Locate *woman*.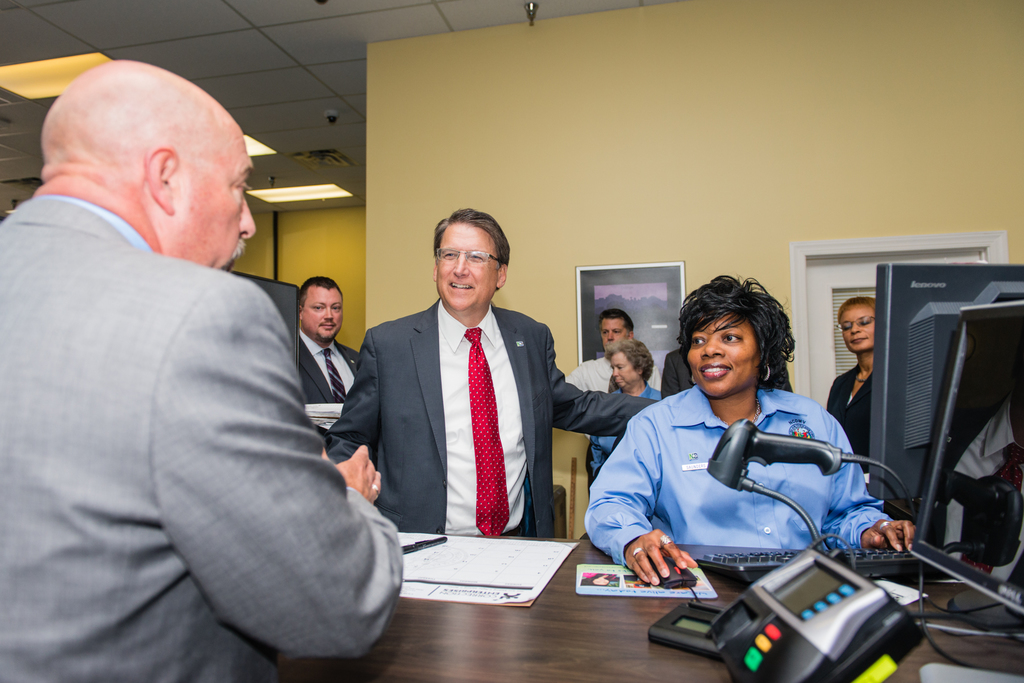
Bounding box: box=[588, 342, 666, 474].
